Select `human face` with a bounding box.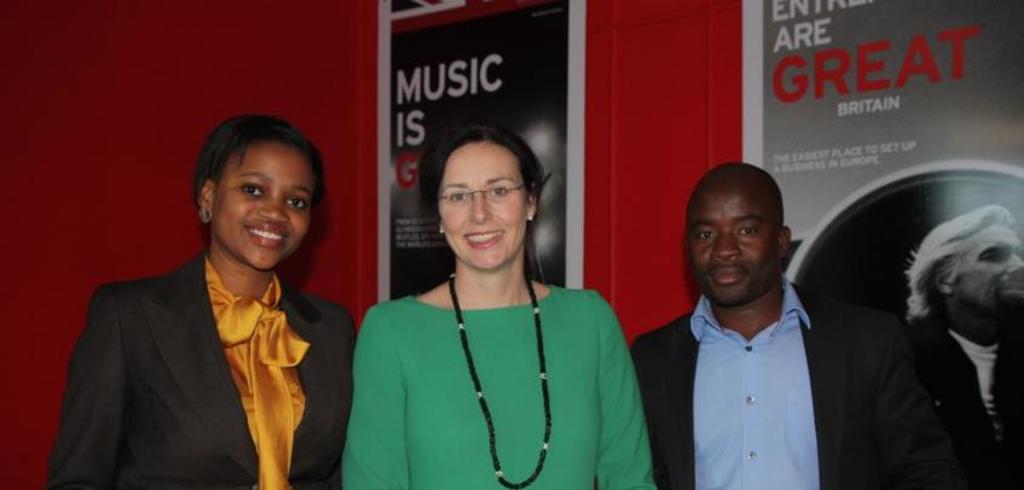
l=951, t=221, r=1023, b=319.
